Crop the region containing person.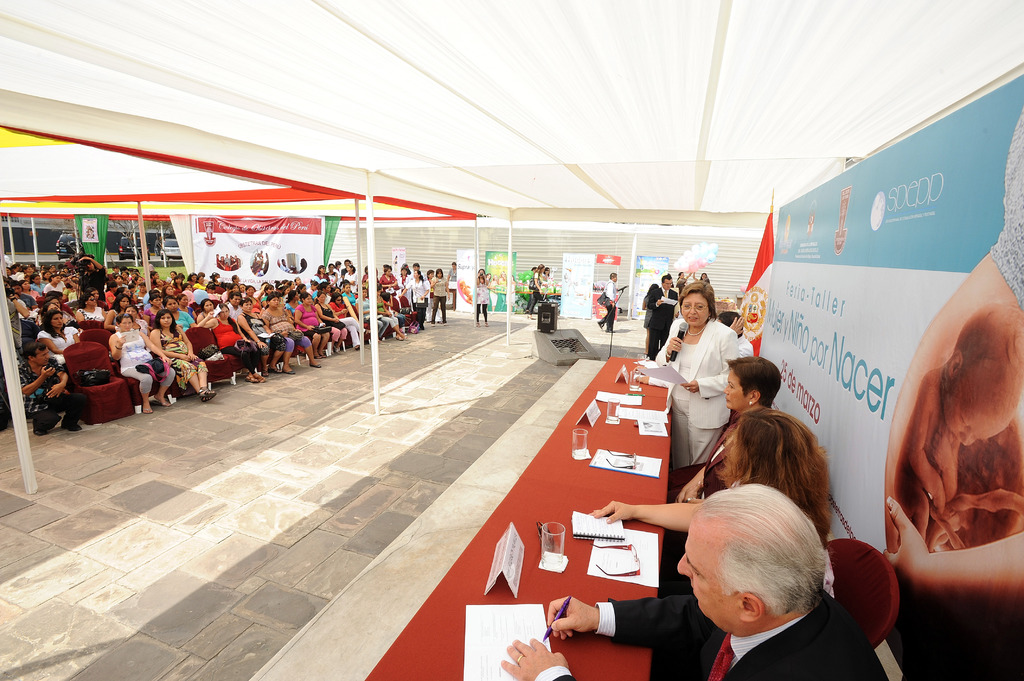
Crop region: [left=594, top=264, right=620, bottom=334].
